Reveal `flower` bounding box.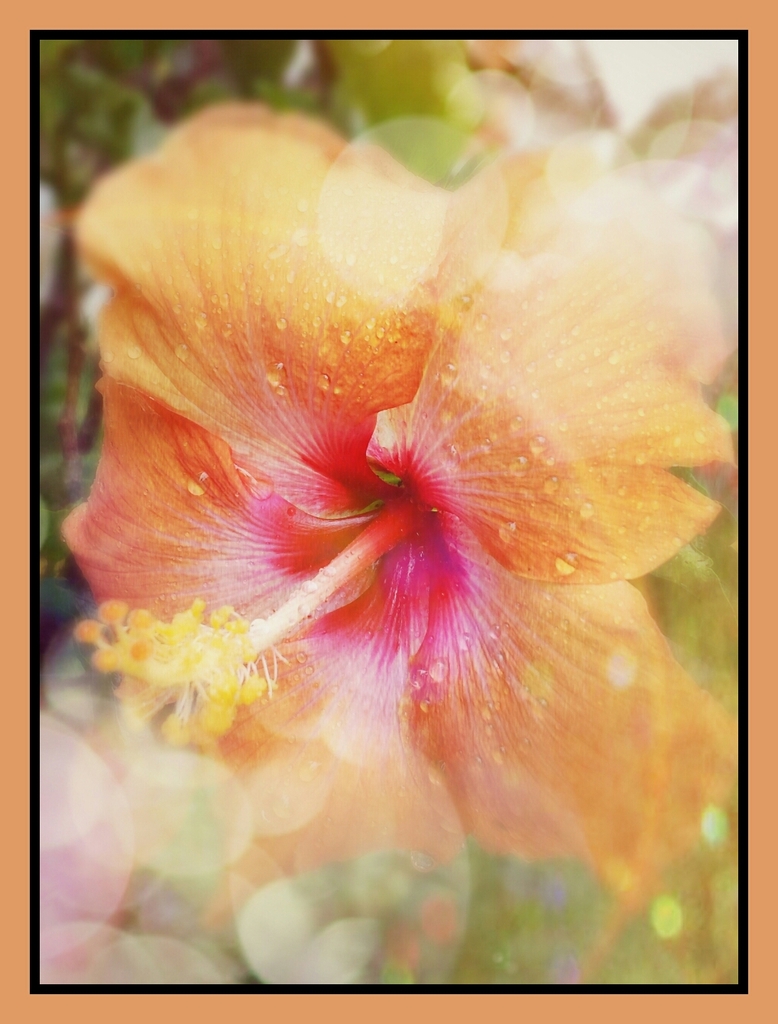
Revealed: BBox(63, 105, 747, 896).
